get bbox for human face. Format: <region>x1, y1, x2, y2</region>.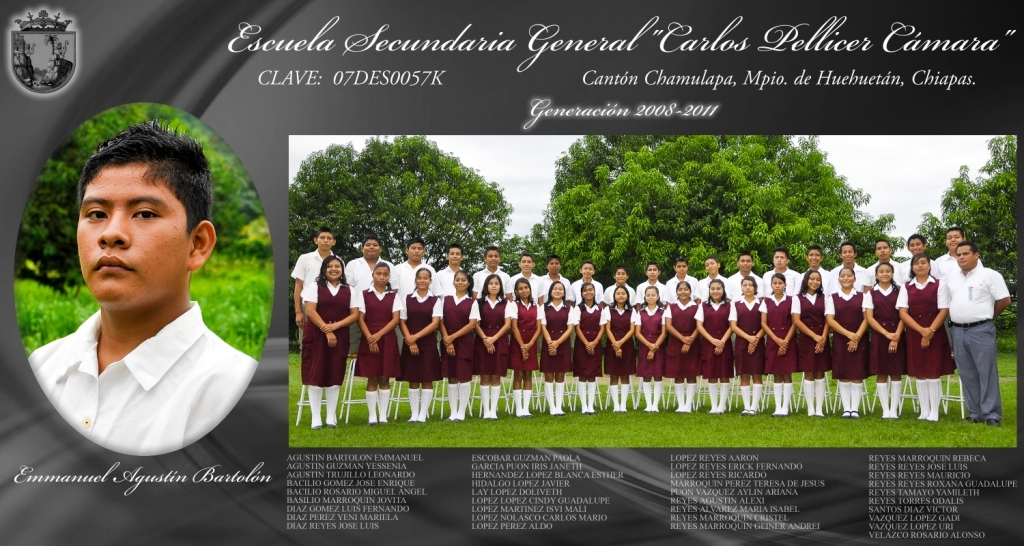
<region>616, 286, 625, 302</region>.
